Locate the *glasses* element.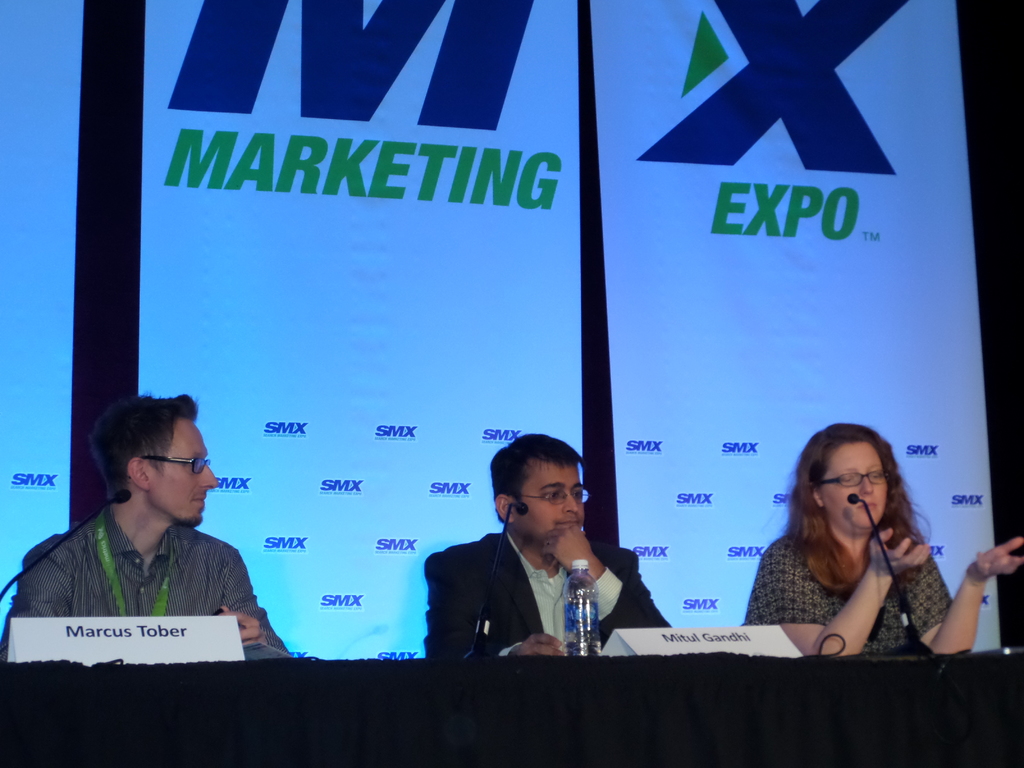
Element bbox: 139/450/214/472.
